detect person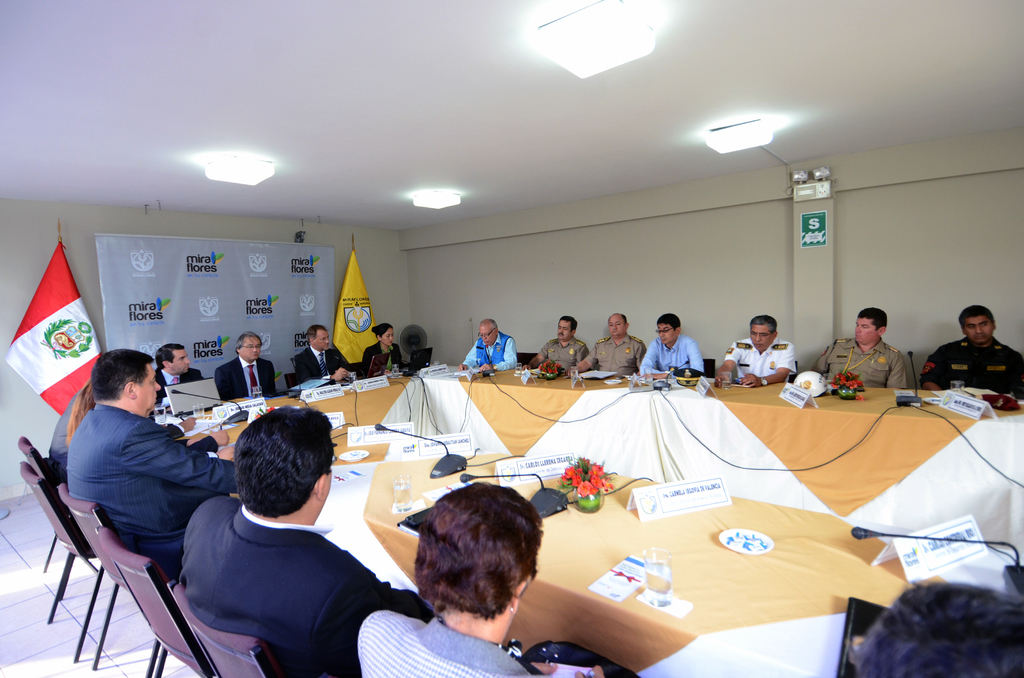
left=358, top=482, right=607, bottom=677
